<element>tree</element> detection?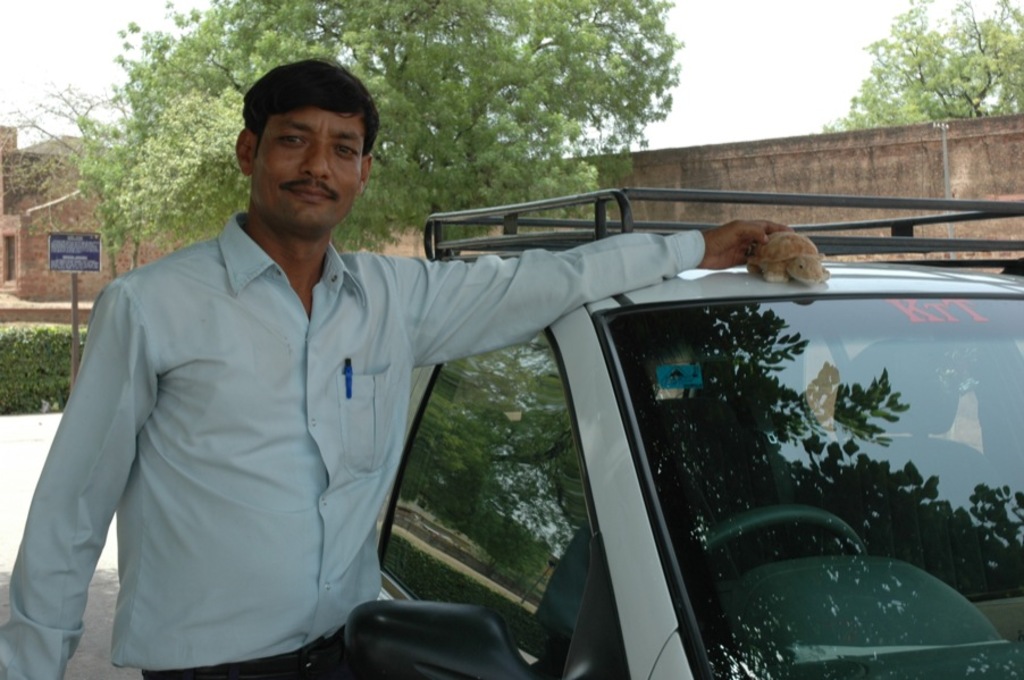
823, 0, 1023, 132
